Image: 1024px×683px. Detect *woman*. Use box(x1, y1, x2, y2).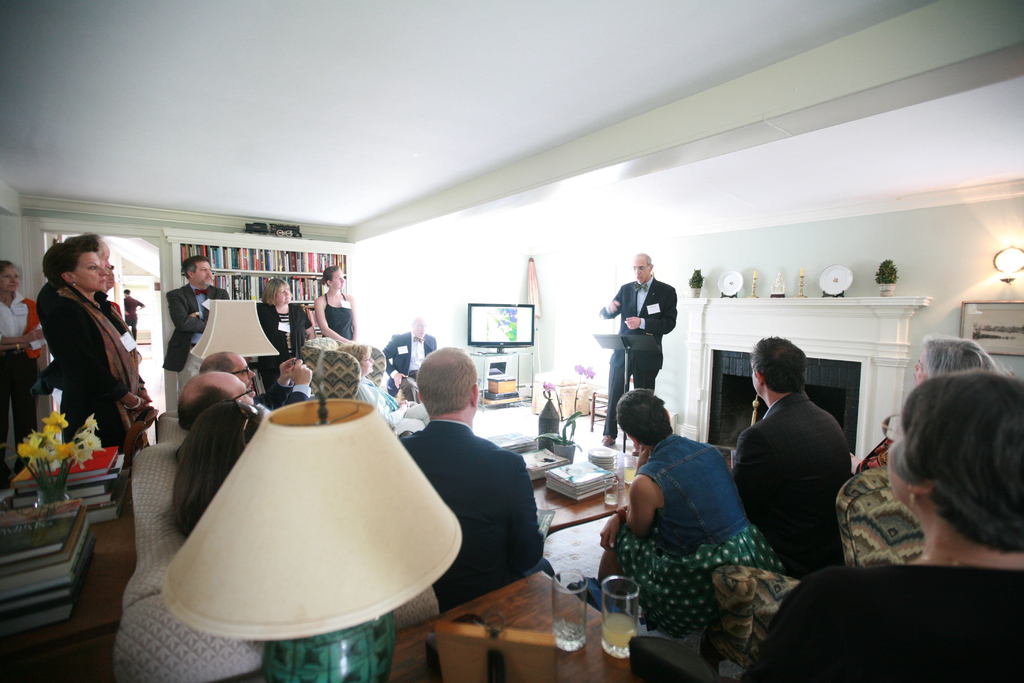
box(346, 338, 431, 425).
